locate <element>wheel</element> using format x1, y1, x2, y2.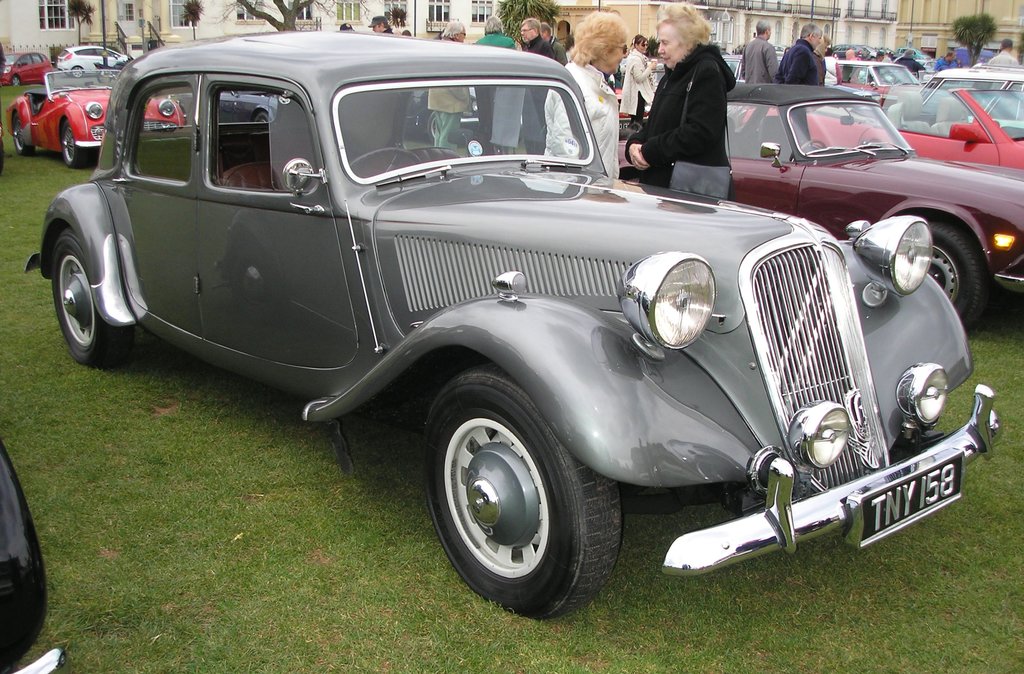
14, 76, 19, 85.
